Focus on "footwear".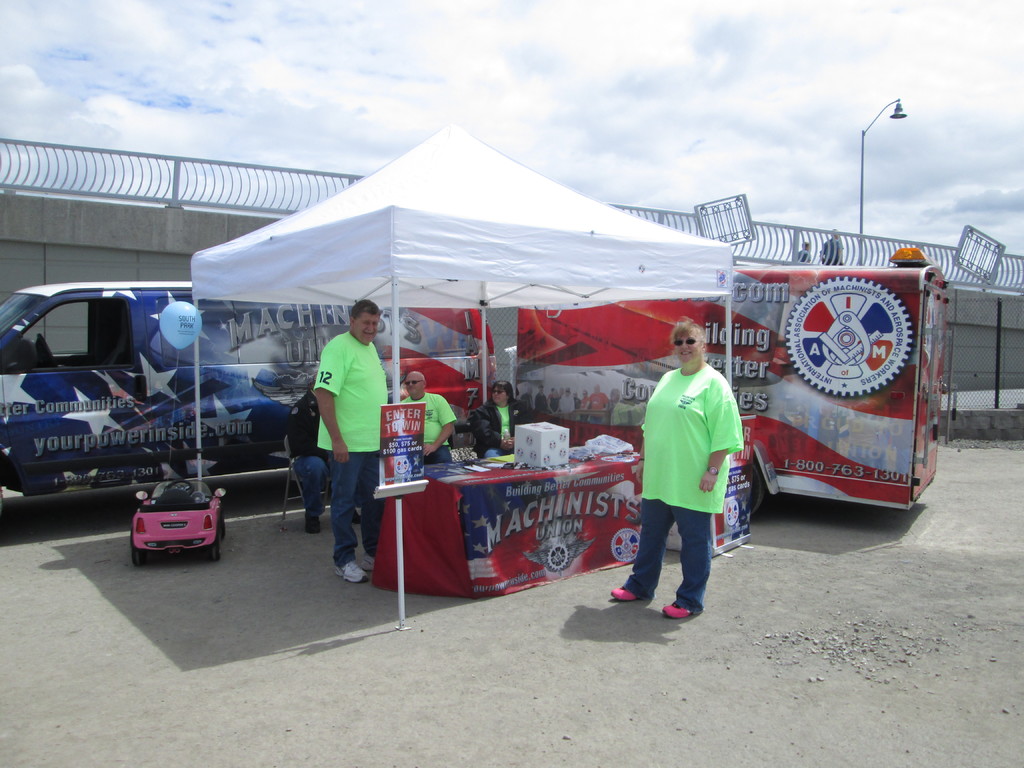
Focused at <region>361, 551, 374, 570</region>.
